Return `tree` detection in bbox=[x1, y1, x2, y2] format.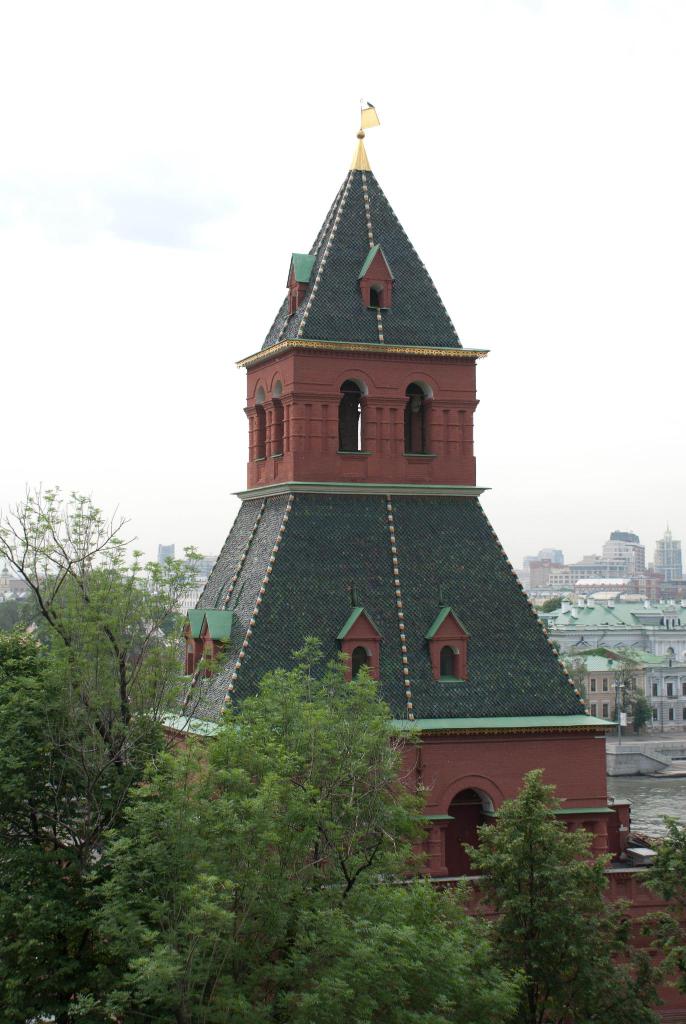
bbox=[0, 485, 218, 1023].
